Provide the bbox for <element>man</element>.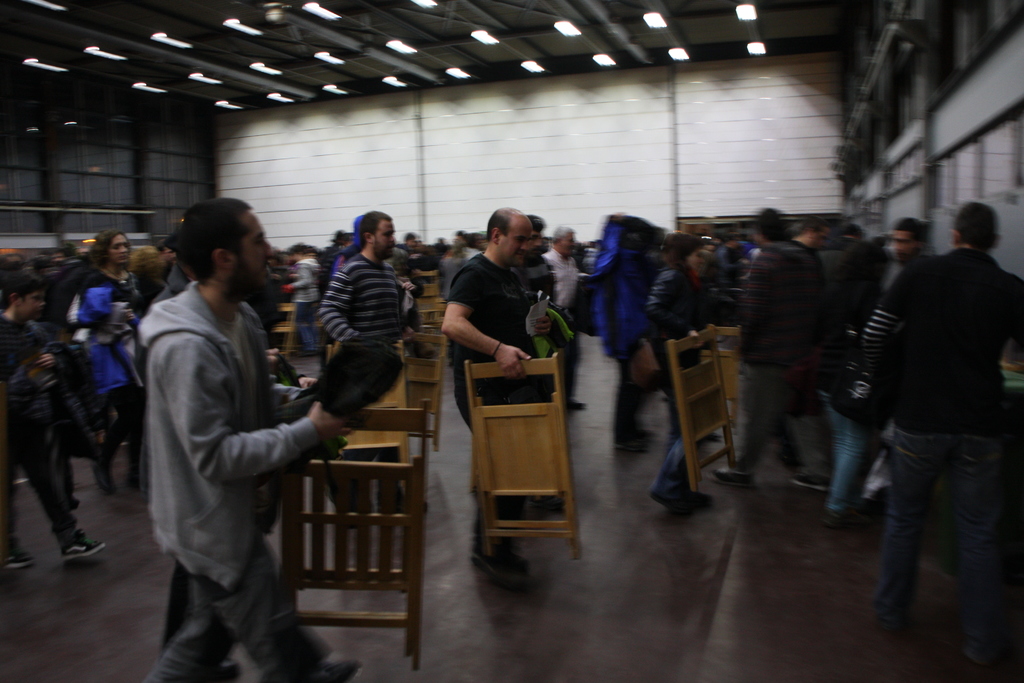
<region>708, 235, 753, 300</region>.
